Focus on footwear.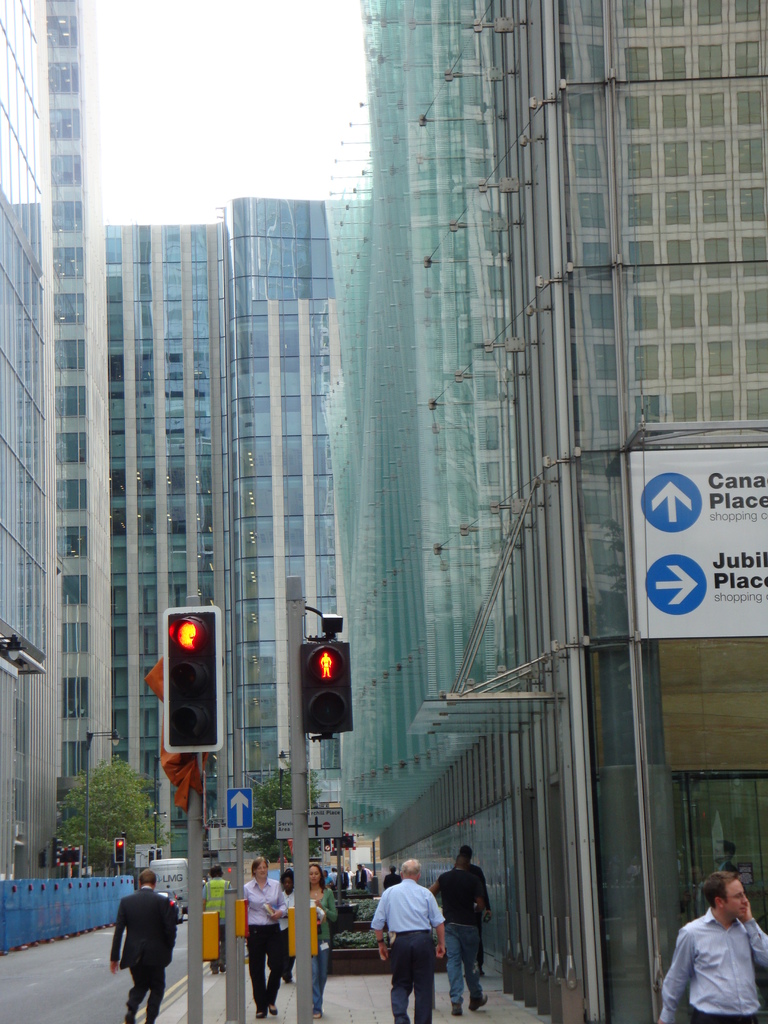
Focused at box=[282, 977, 296, 982].
